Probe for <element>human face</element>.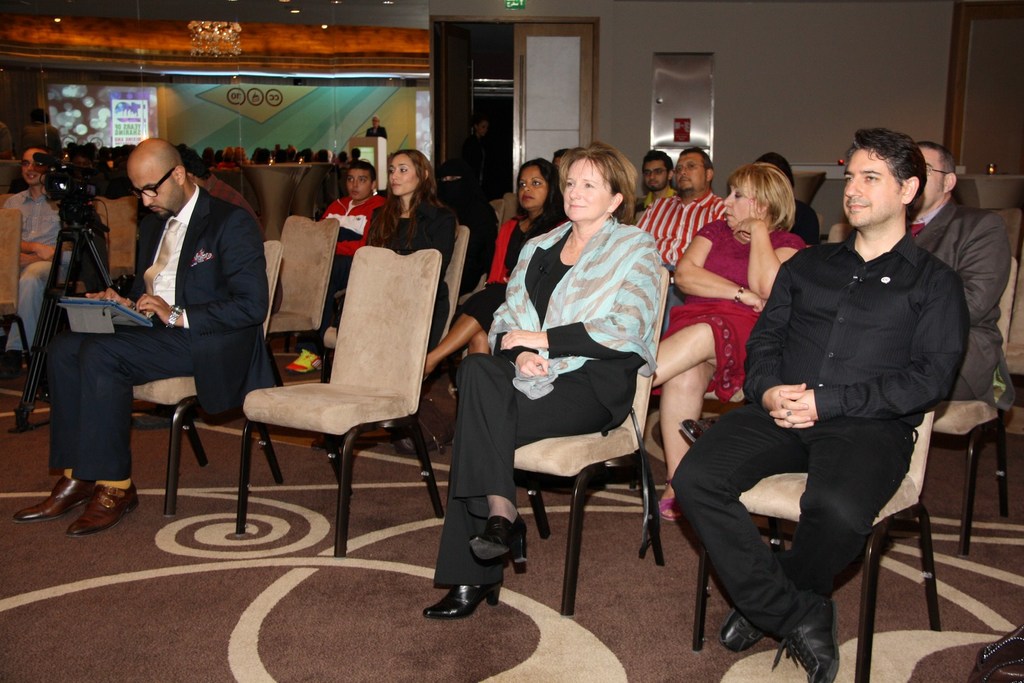
Probe result: <box>845,152,895,229</box>.
